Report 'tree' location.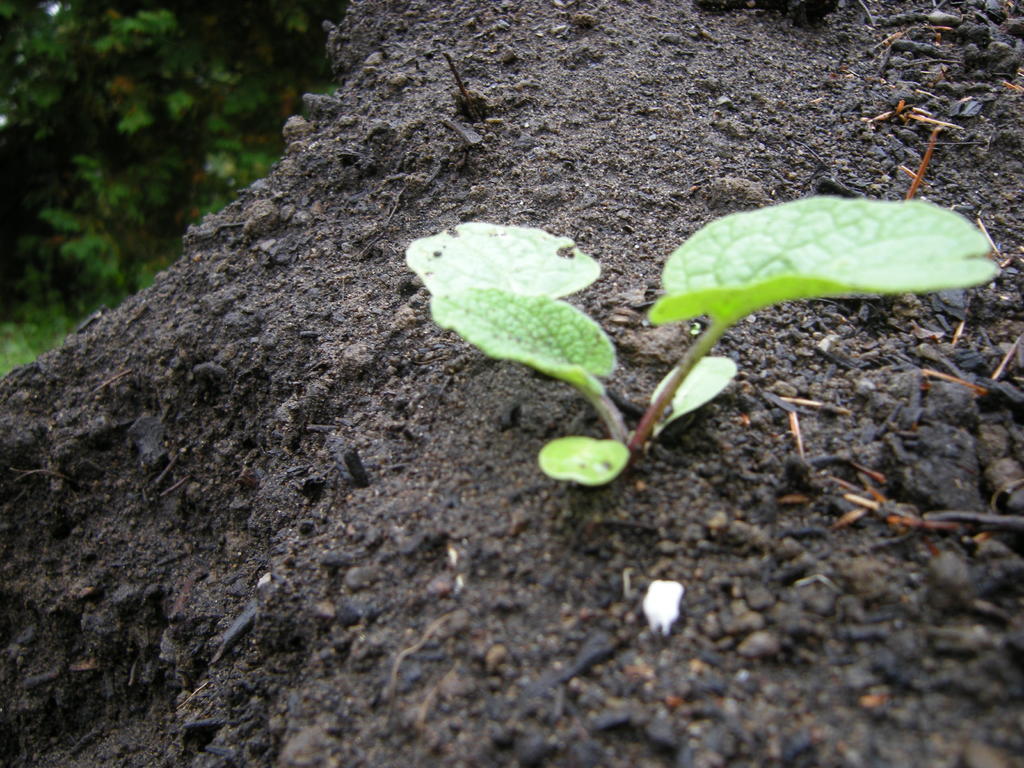
Report: select_region(0, 0, 346, 380).
